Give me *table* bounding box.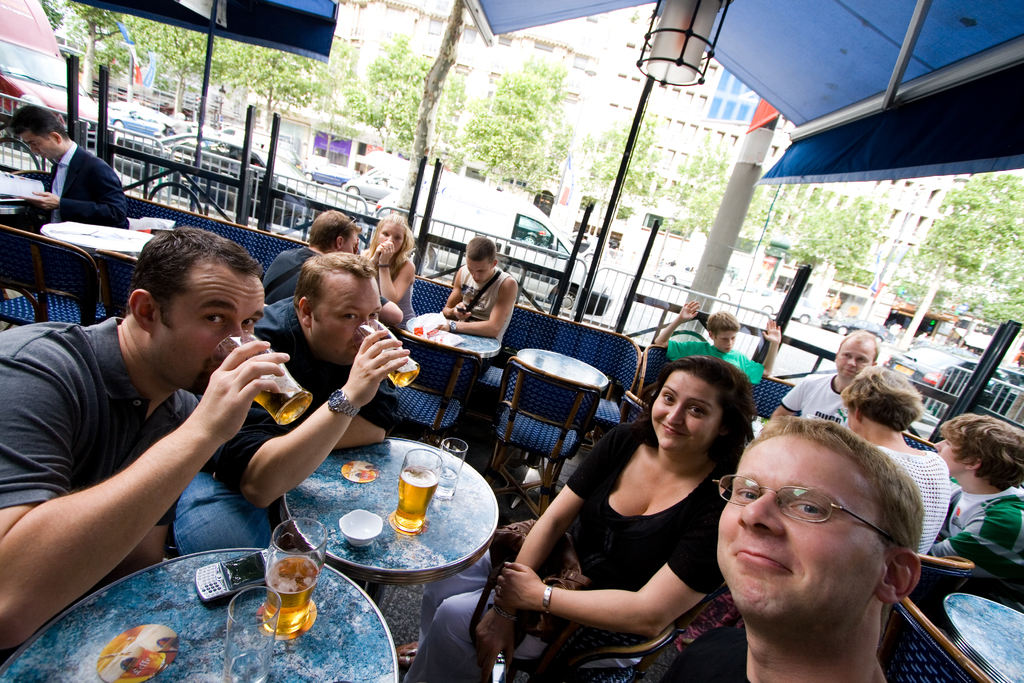
pyautogui.locateOnScreen(286, 451, 520, 614).
